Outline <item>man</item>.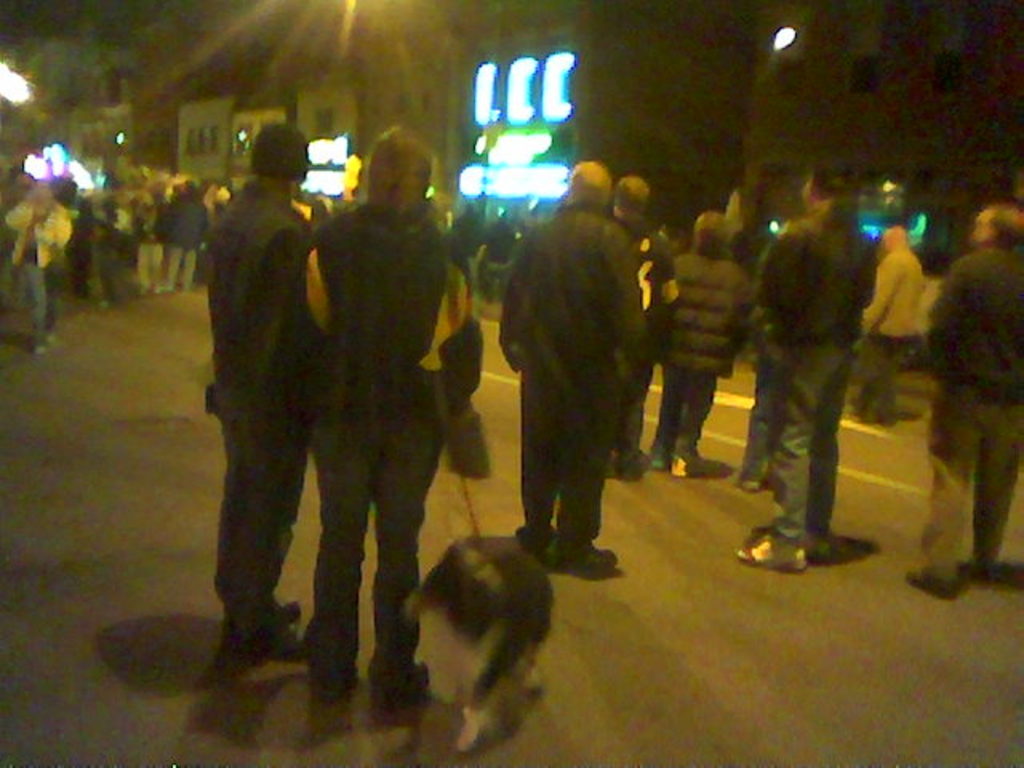
Outline: select_region(203, 114, 328, 667).
